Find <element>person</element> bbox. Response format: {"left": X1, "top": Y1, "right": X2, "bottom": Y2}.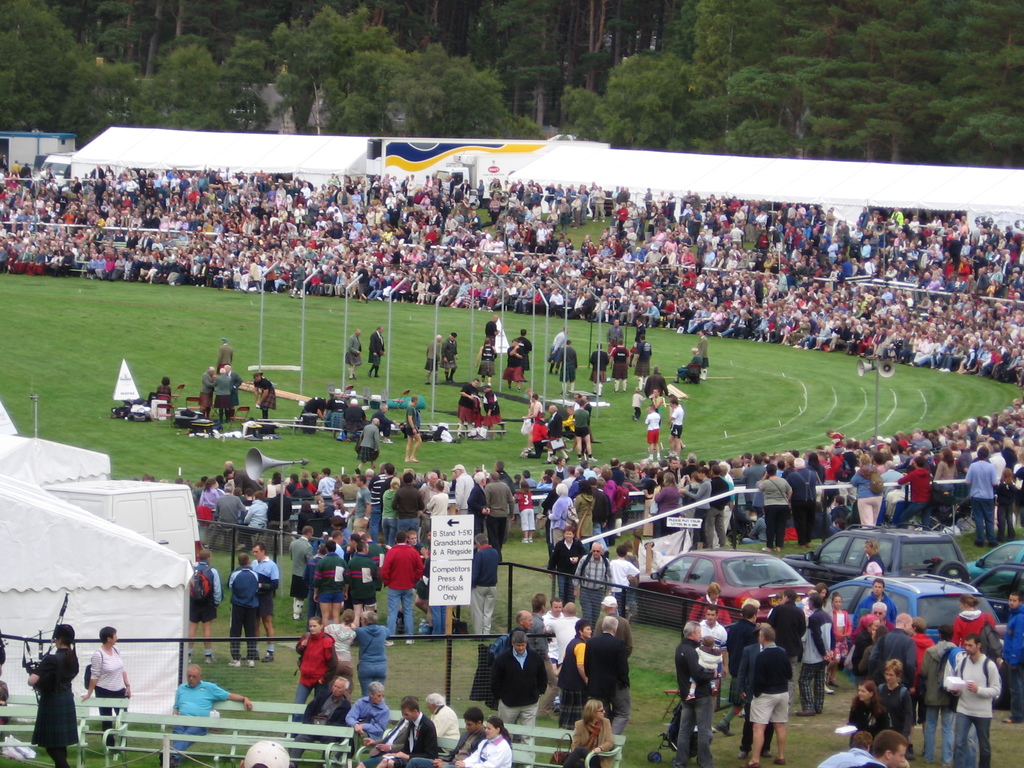
{"left": 514, "top": 480, "right": 534, "bottom": 546}.
